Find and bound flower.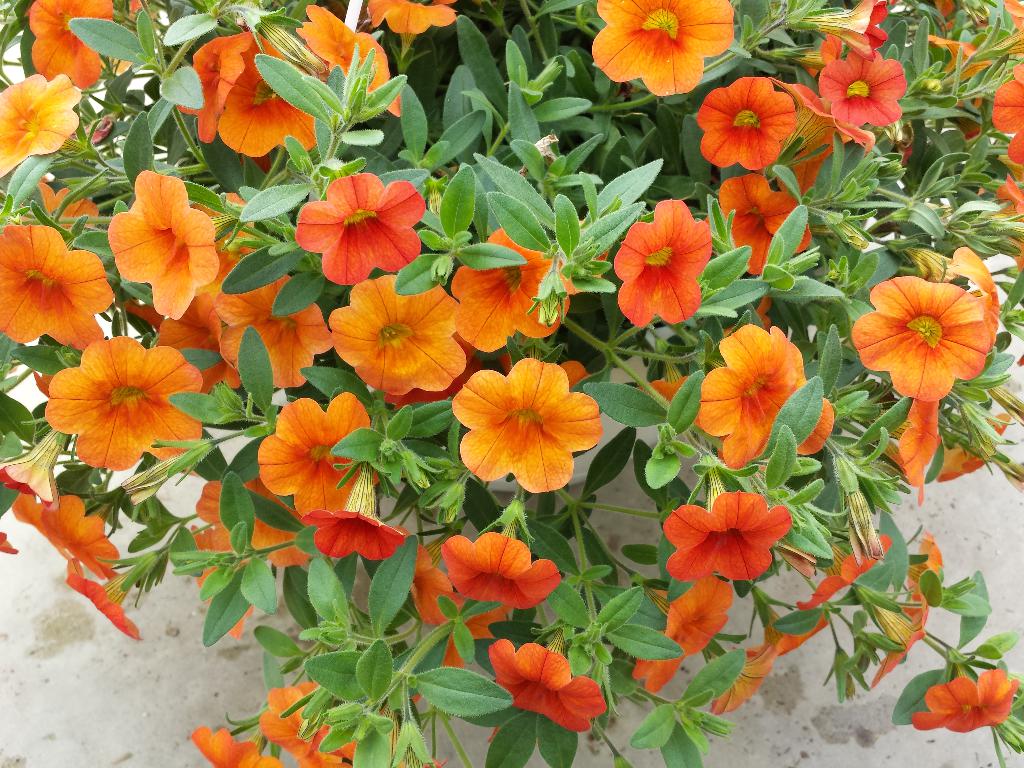
Bound: x1=329 y1=269 x2=464 y2=399.
